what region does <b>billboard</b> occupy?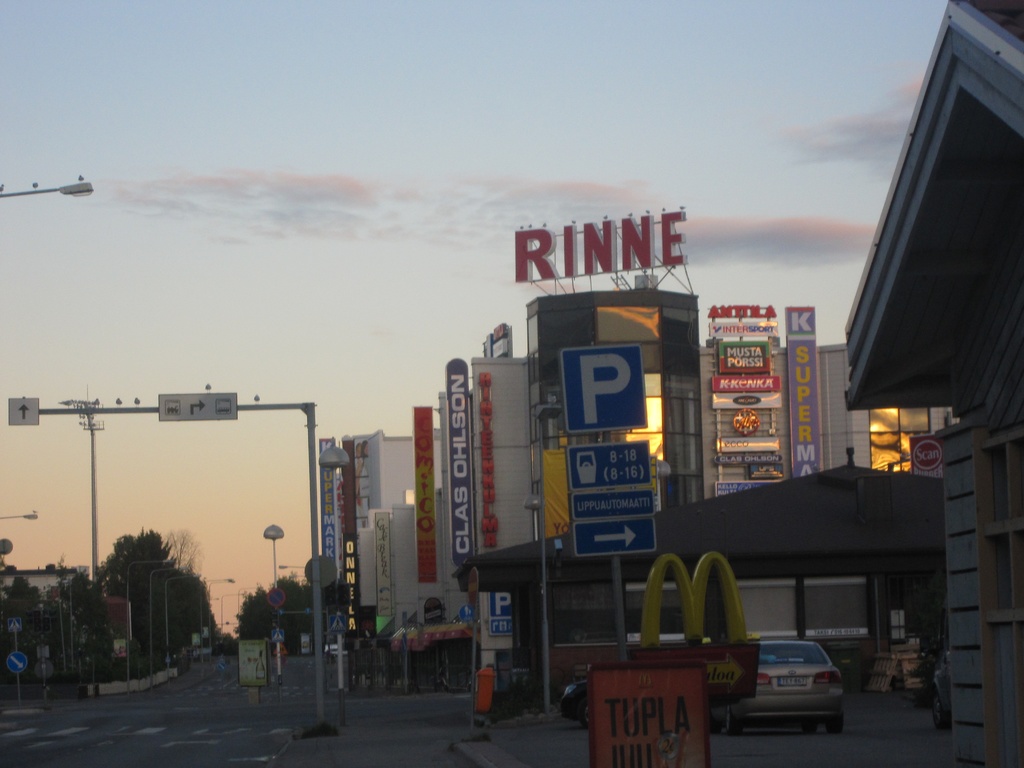
715/451/778/467.
